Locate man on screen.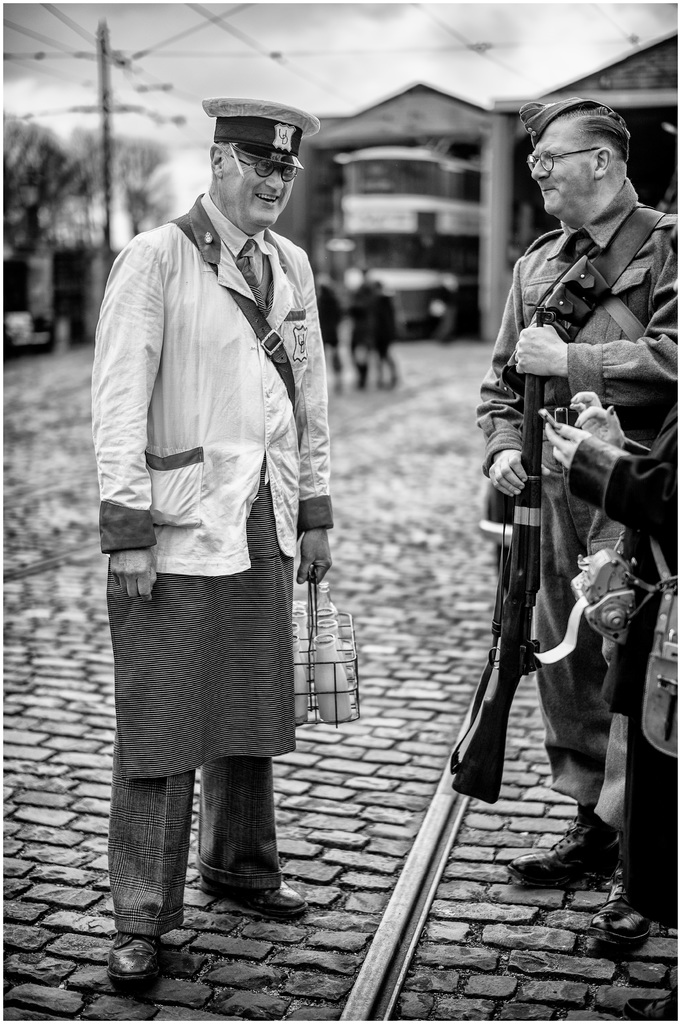
On screen at bbox=[470, 90, 680, 969].
